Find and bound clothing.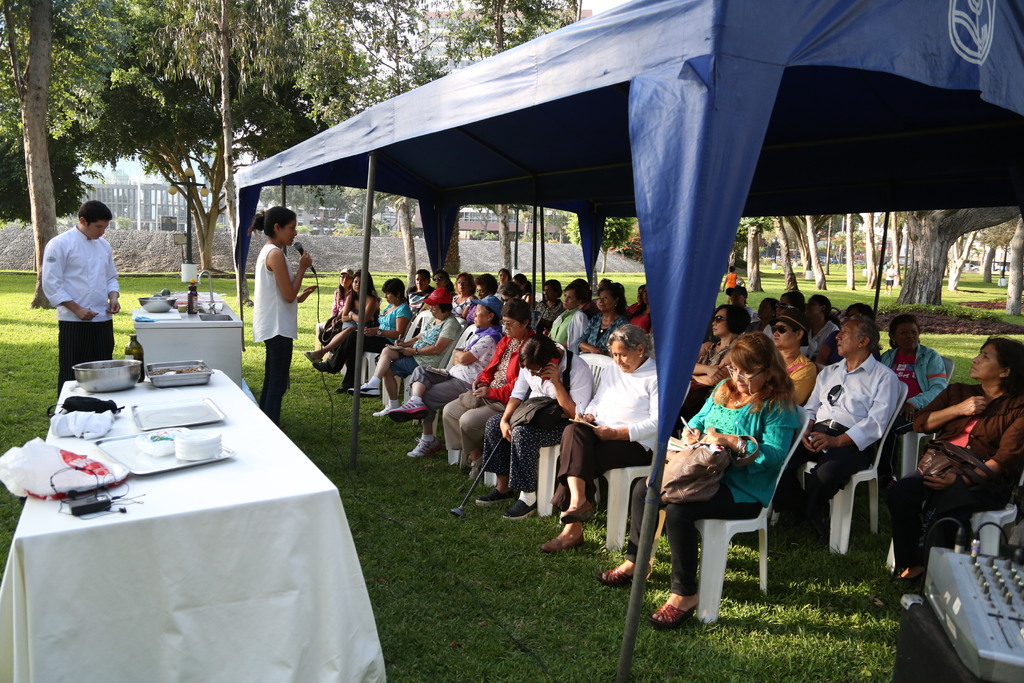
Bound: <bbox>546, 353, 655, 512</bbox>.
